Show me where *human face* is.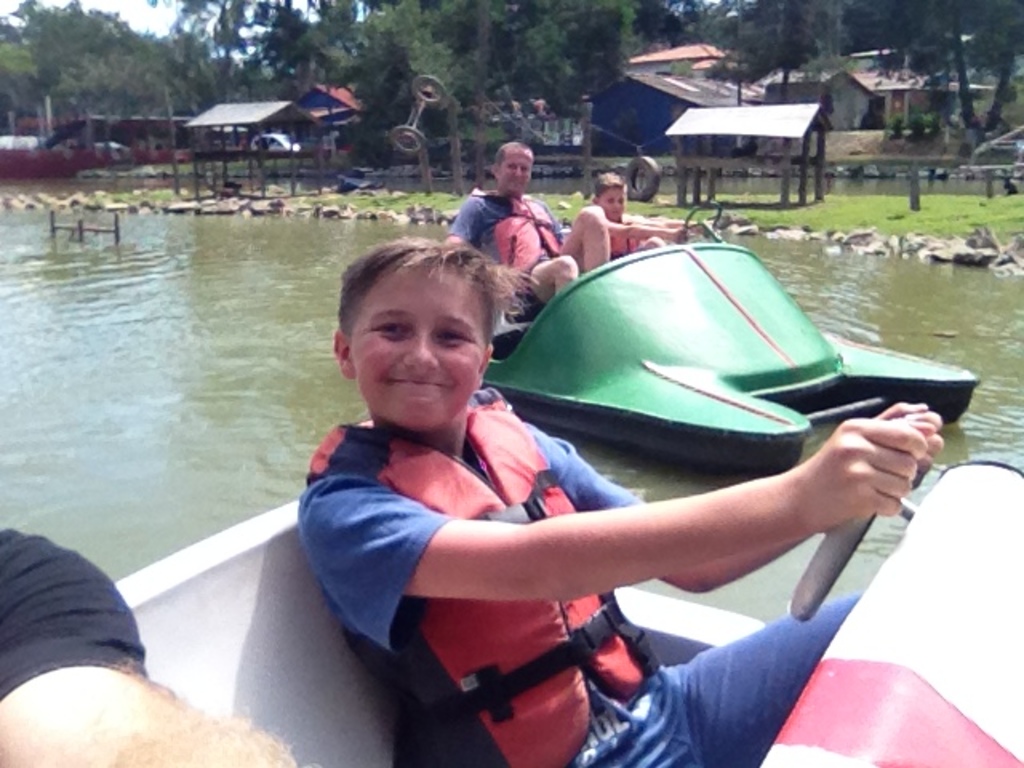
*human face* is at locate(350, 258, 490, 432).
